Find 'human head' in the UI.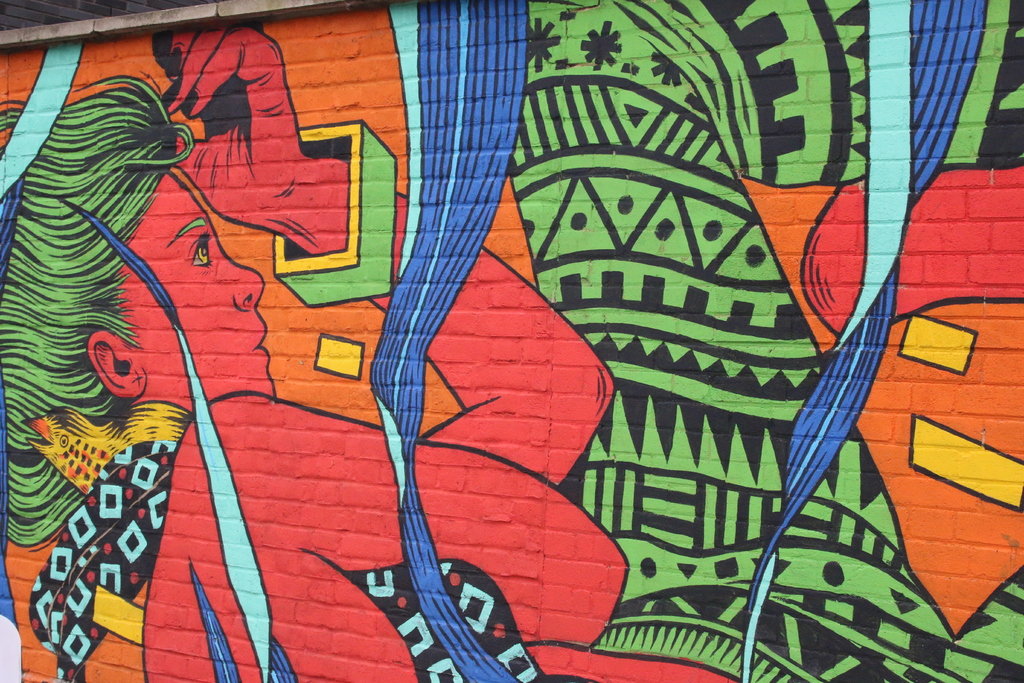
UI element at l=0, t=73, r=278, b=551.
